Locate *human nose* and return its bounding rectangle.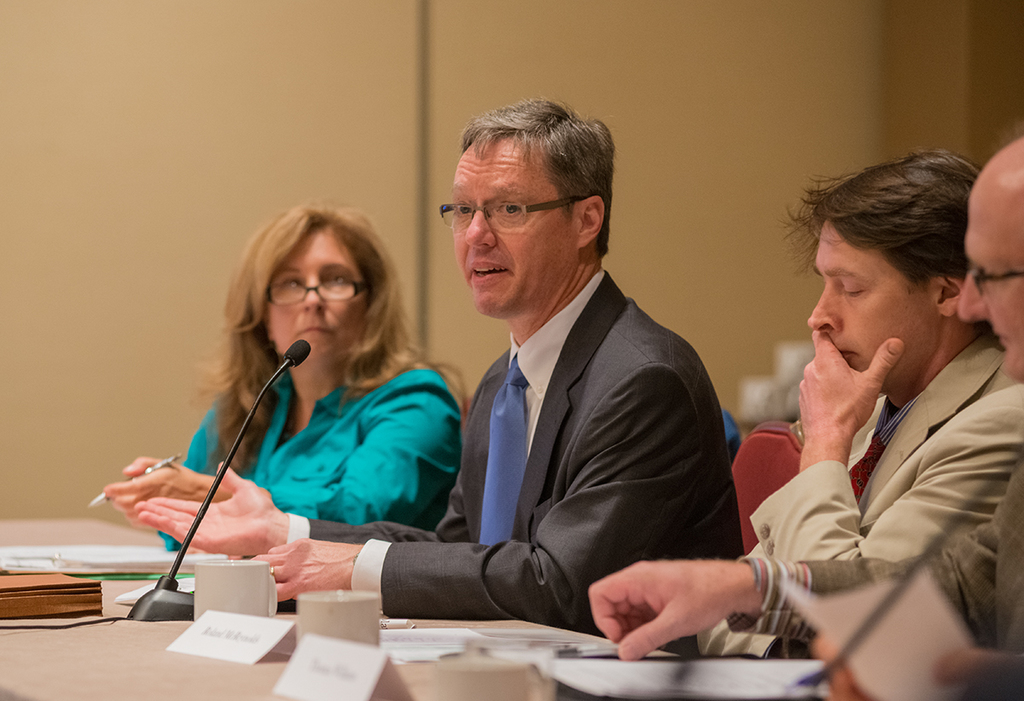
BBox(958, 271, 987, 320).
